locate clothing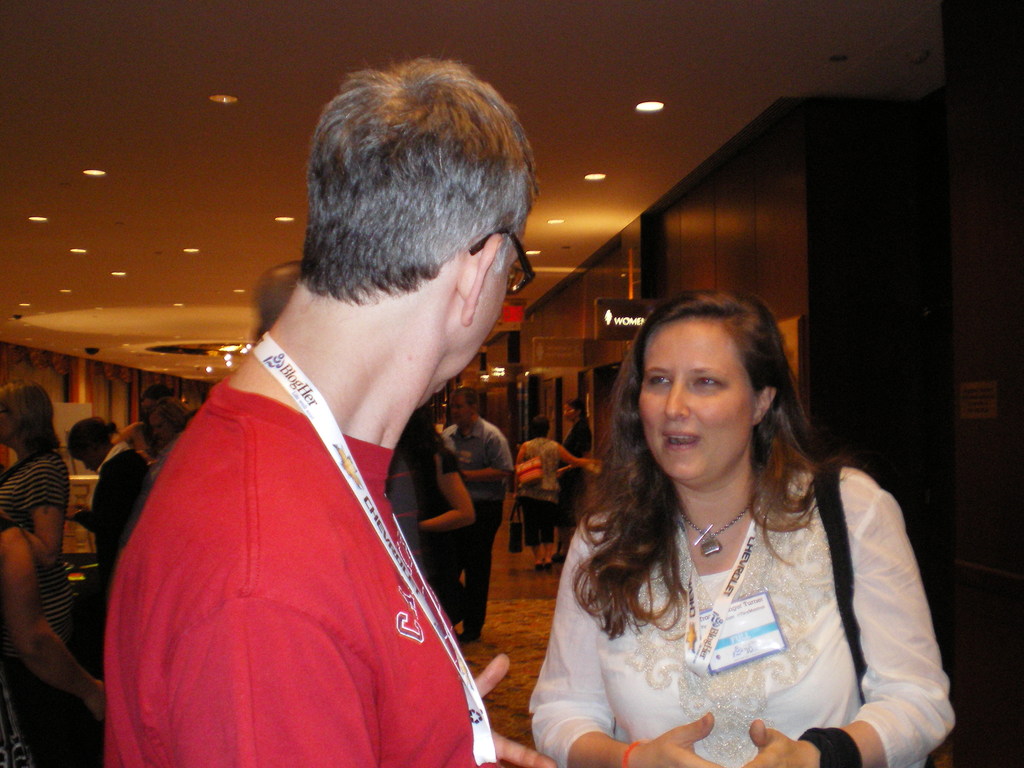
detection(552, 417, 595, 528)
